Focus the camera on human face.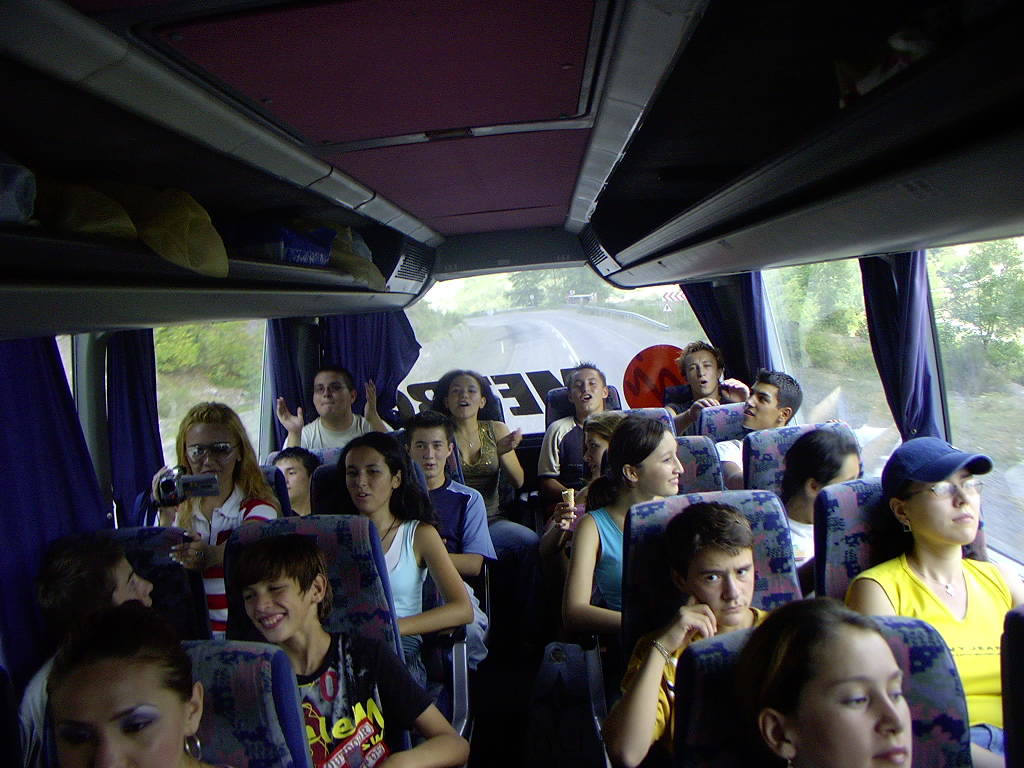
Focus region: bbox(53, 659, 185, 767).
